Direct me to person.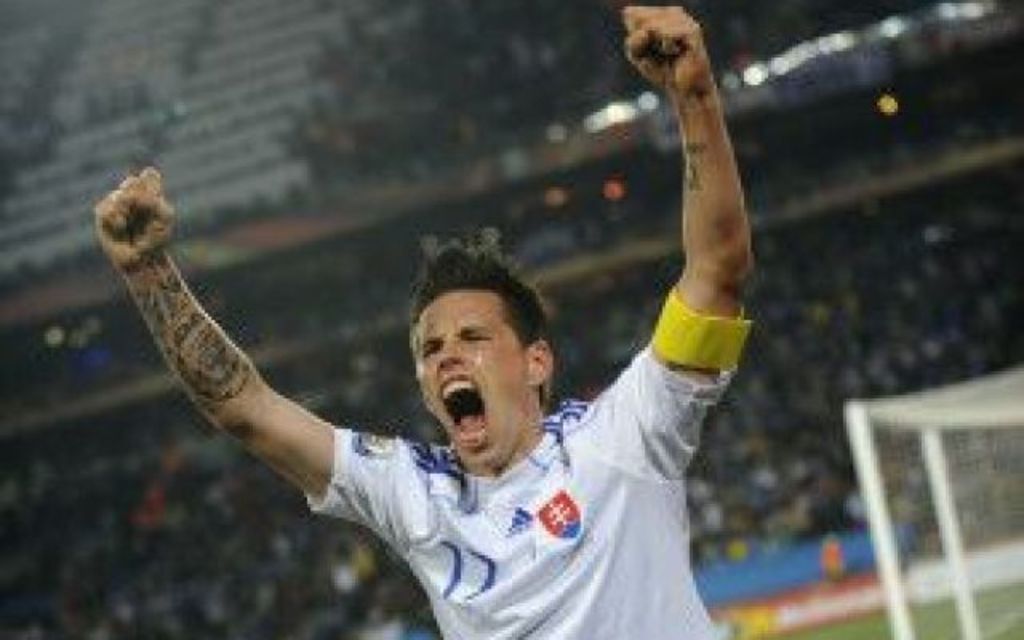
Direction: <box>93,8,758,638</box>.
